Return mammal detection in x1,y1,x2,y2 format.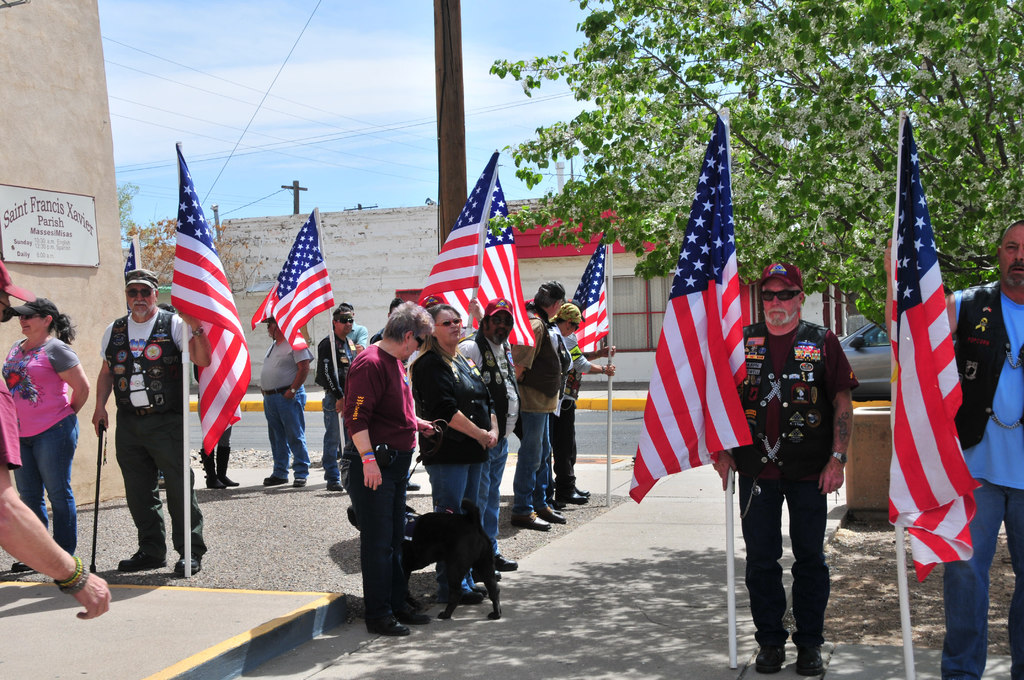
195,364,238,490.
